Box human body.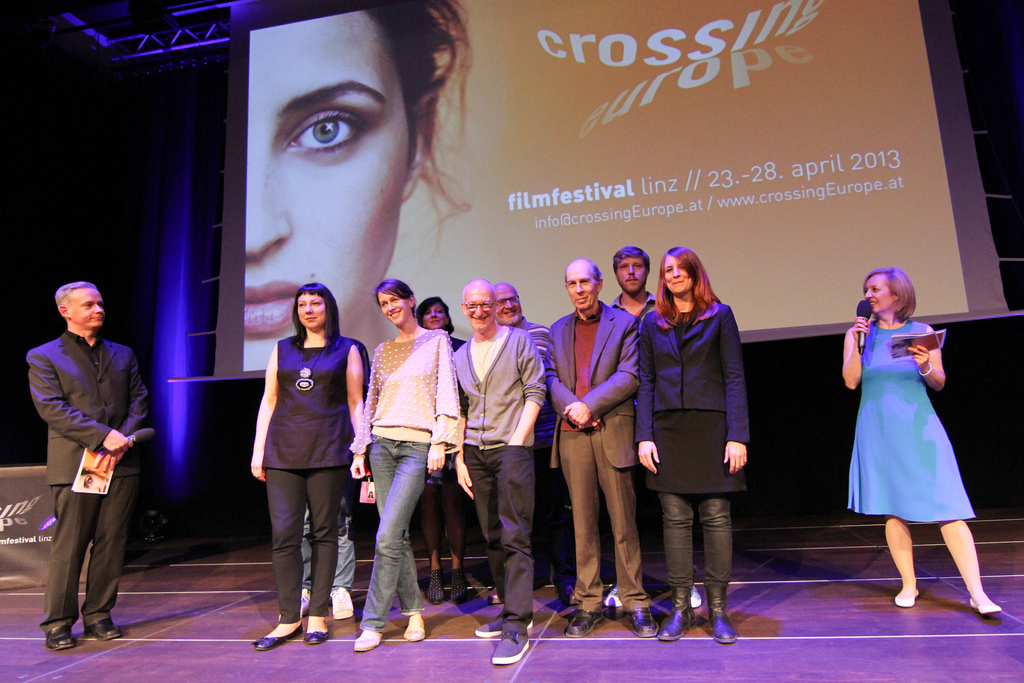
847,265,979,613.
